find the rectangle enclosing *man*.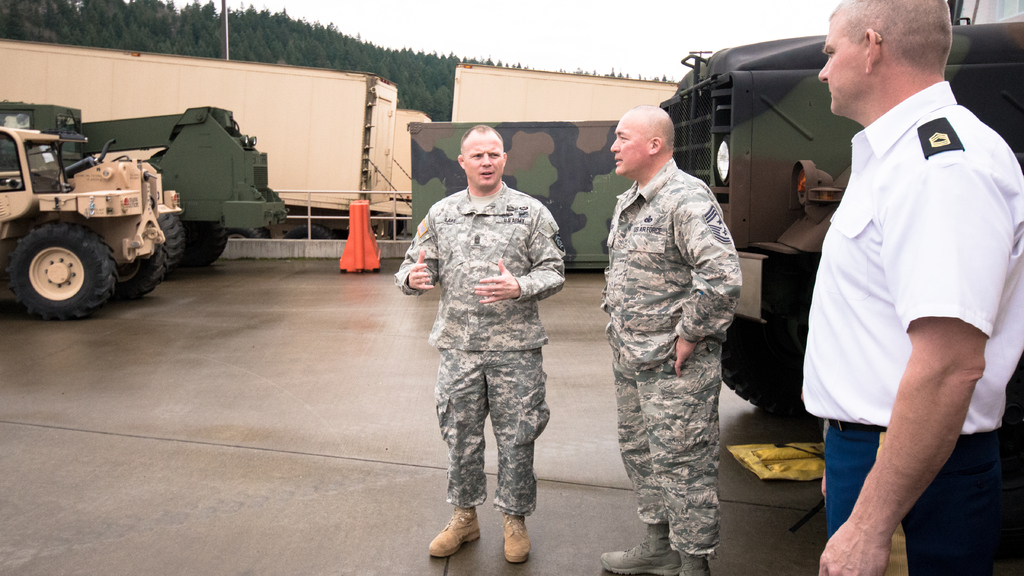
bbox(382, 140, 562, 575).
